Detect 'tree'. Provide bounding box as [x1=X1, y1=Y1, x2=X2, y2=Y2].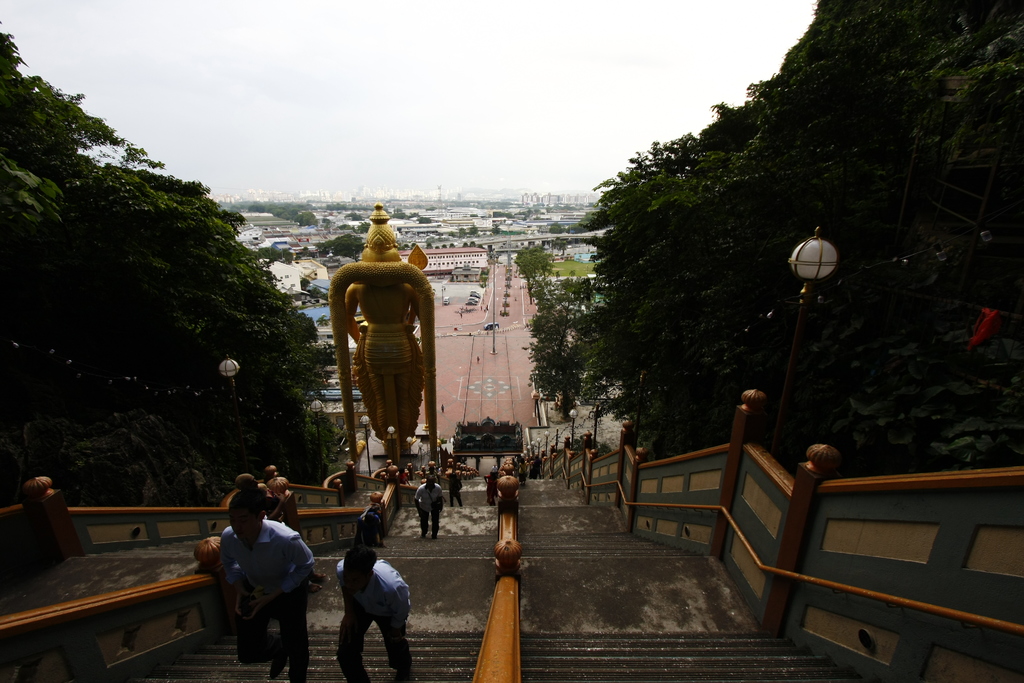
[x1=424, y1=242, x2=433, y2=250].
